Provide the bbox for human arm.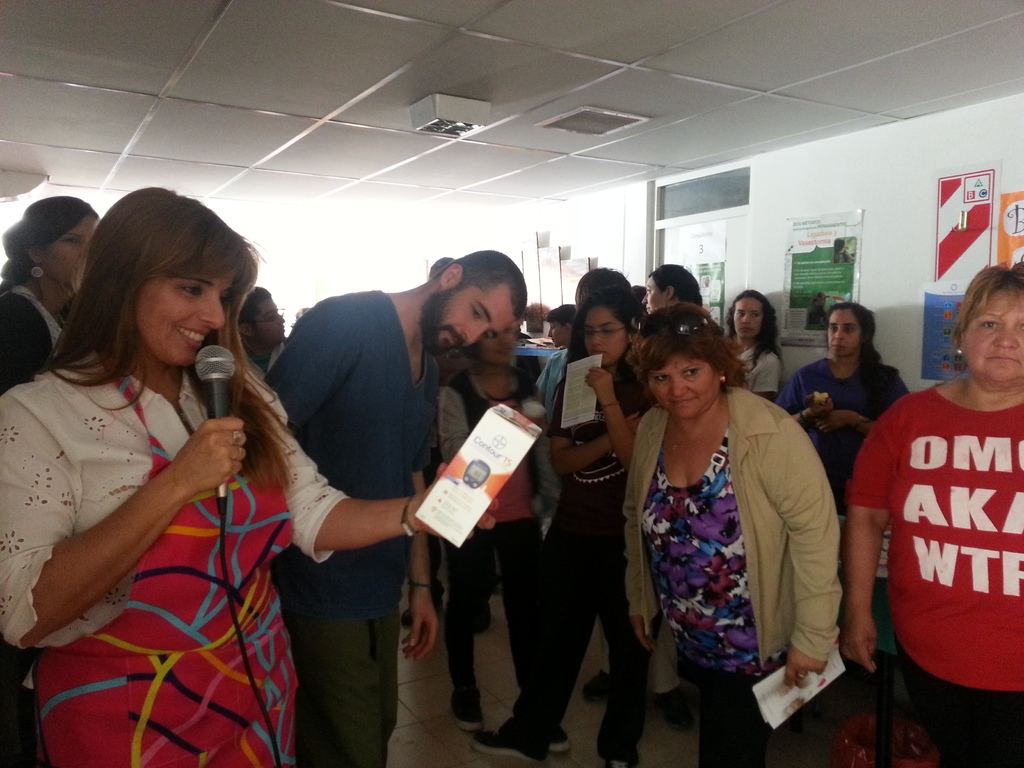
locate(249, 300, 396, 564).
